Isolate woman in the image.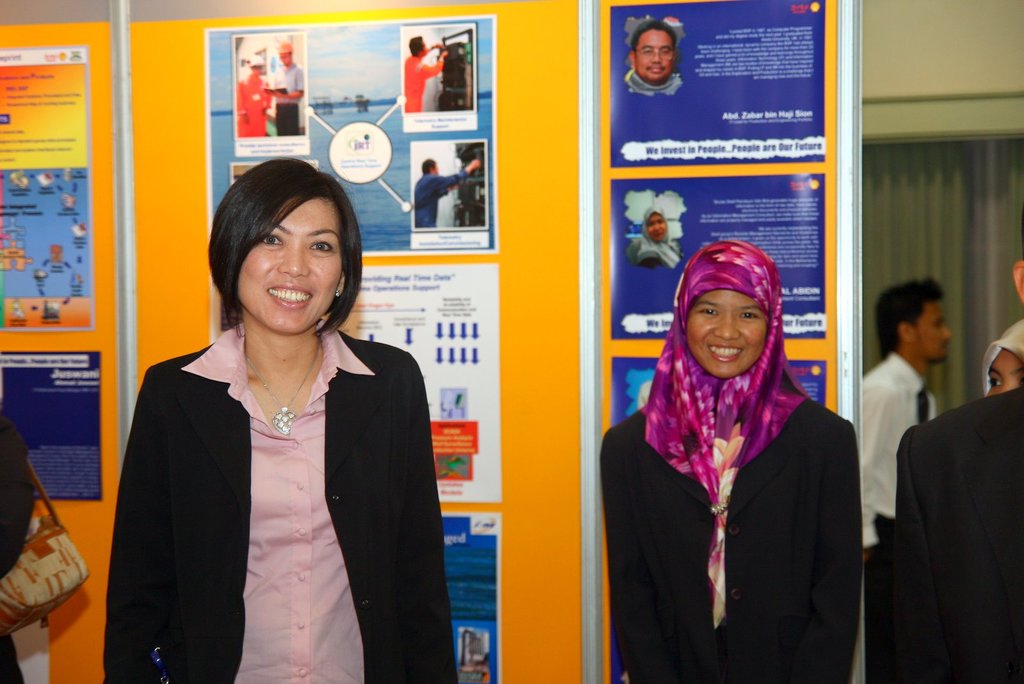
Isolated region: [left=124, top=173, right=441, bottom=677].
